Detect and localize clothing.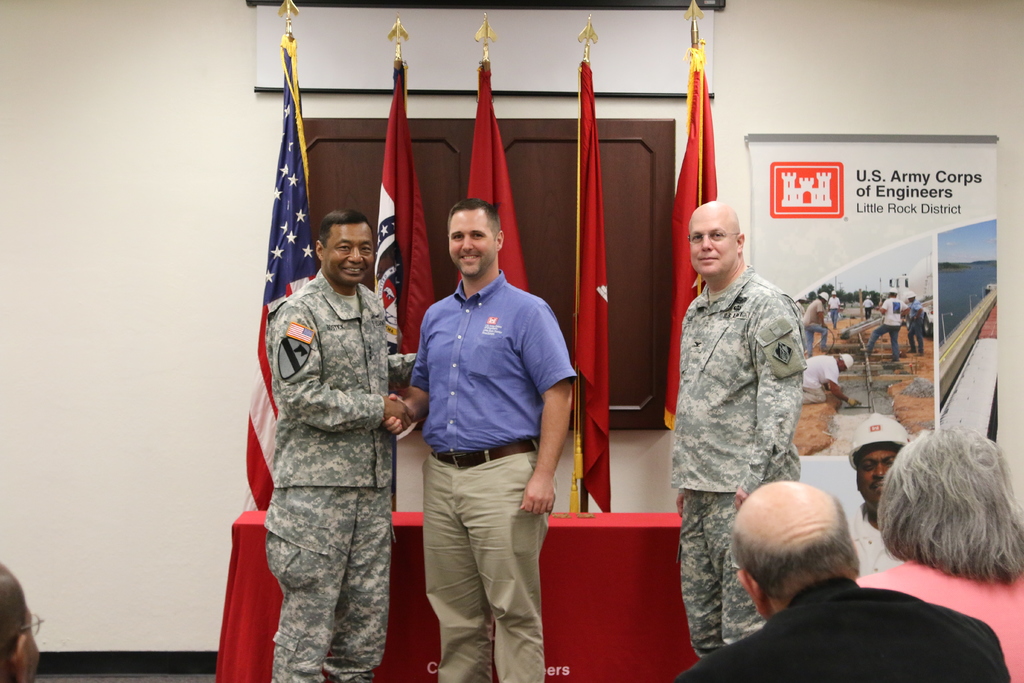
Localized at (406, 268, 579, 682).
